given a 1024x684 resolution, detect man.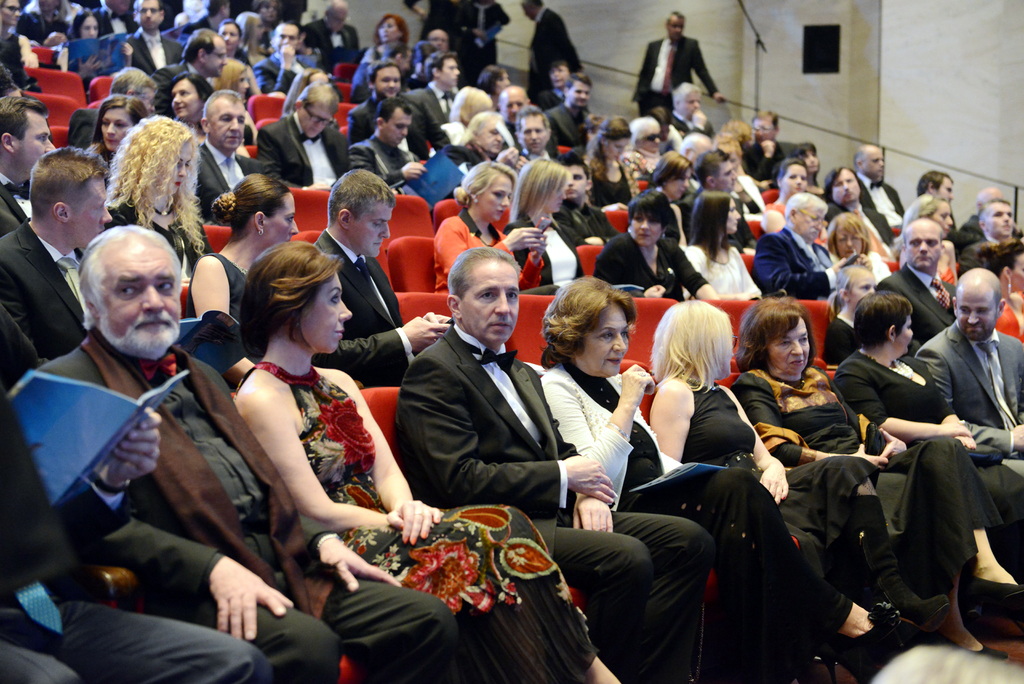
{"x1": 12, "y1": 212, "x2": 489, "y2": 681}.
